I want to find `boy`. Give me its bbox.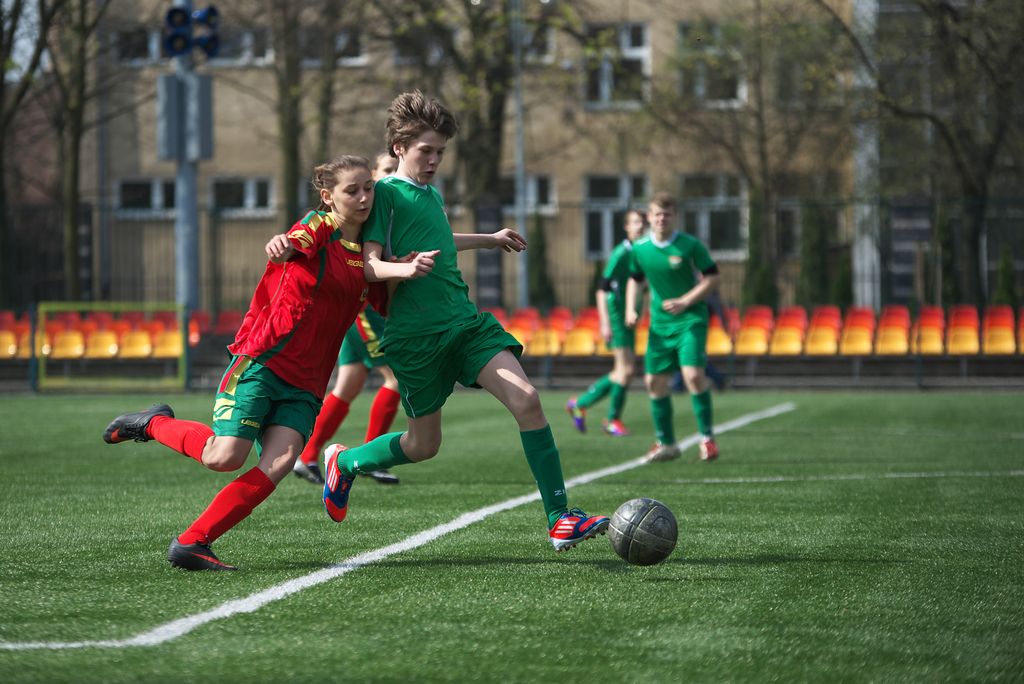
bbox(324, 83, 616, 559).
